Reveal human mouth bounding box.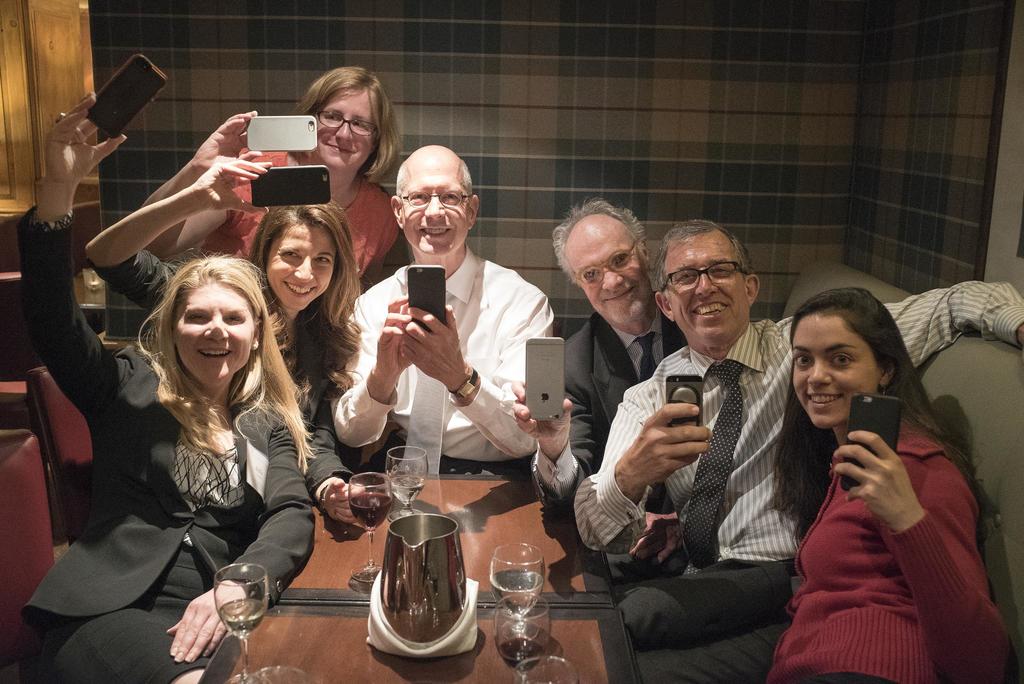
Revealed: select_region(421, 225, 451, 239).
